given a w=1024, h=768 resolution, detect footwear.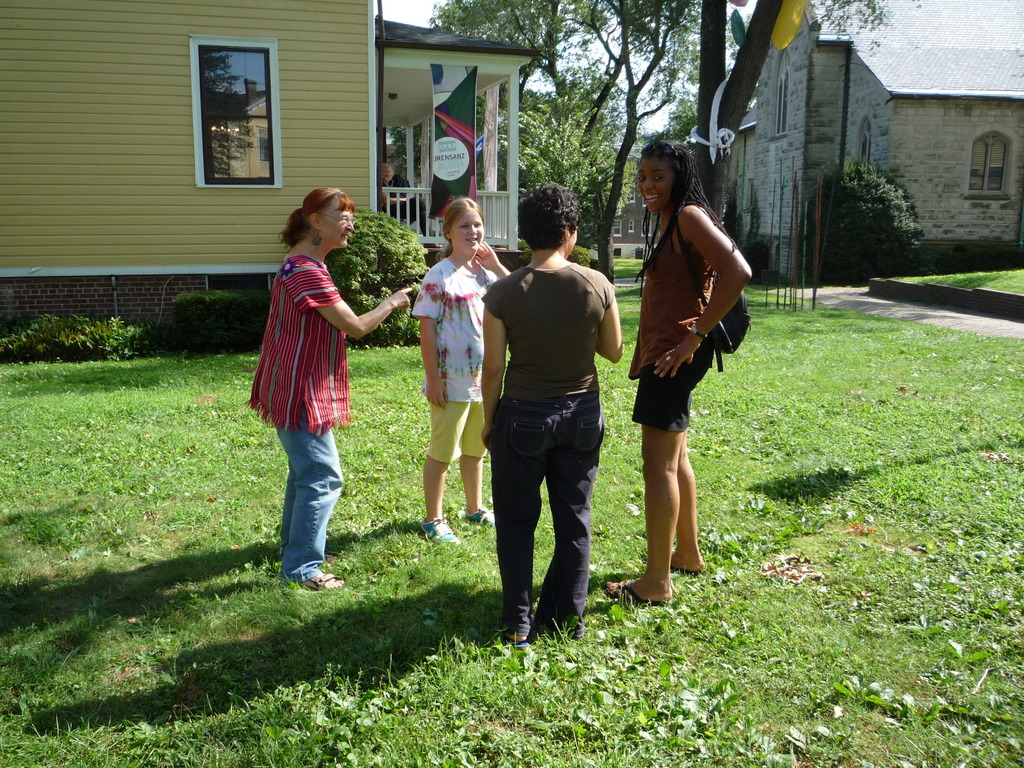
[x1=606, y1=581, x2=664, y2=613].
